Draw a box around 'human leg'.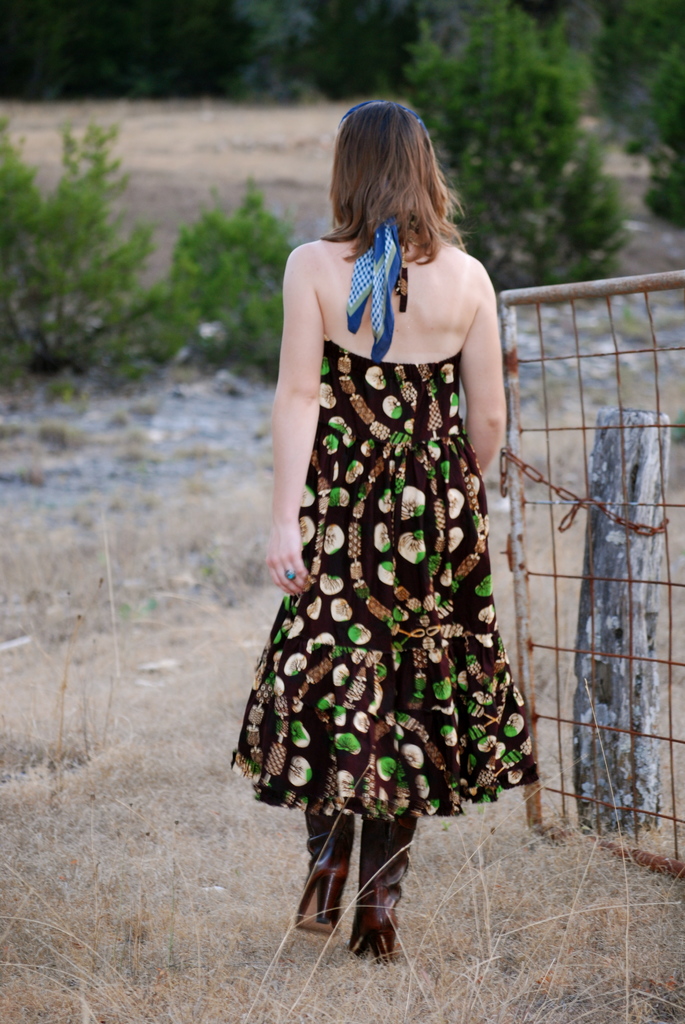
298/462/354/940.
